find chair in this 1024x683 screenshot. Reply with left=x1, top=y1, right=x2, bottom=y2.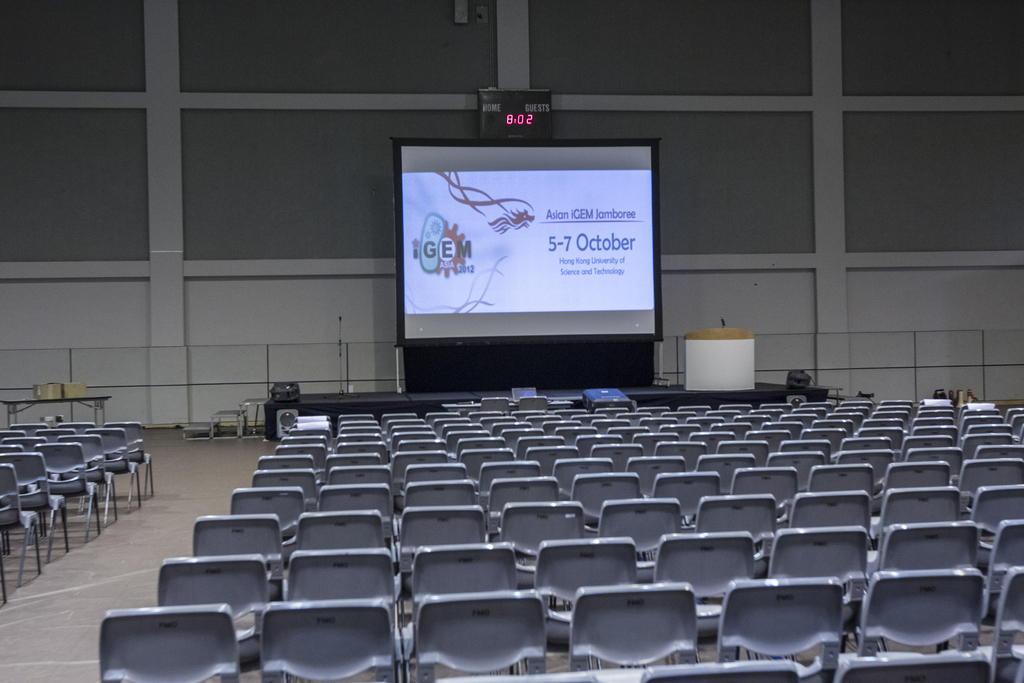
left=871, top=519, right=977, bottom=588.
